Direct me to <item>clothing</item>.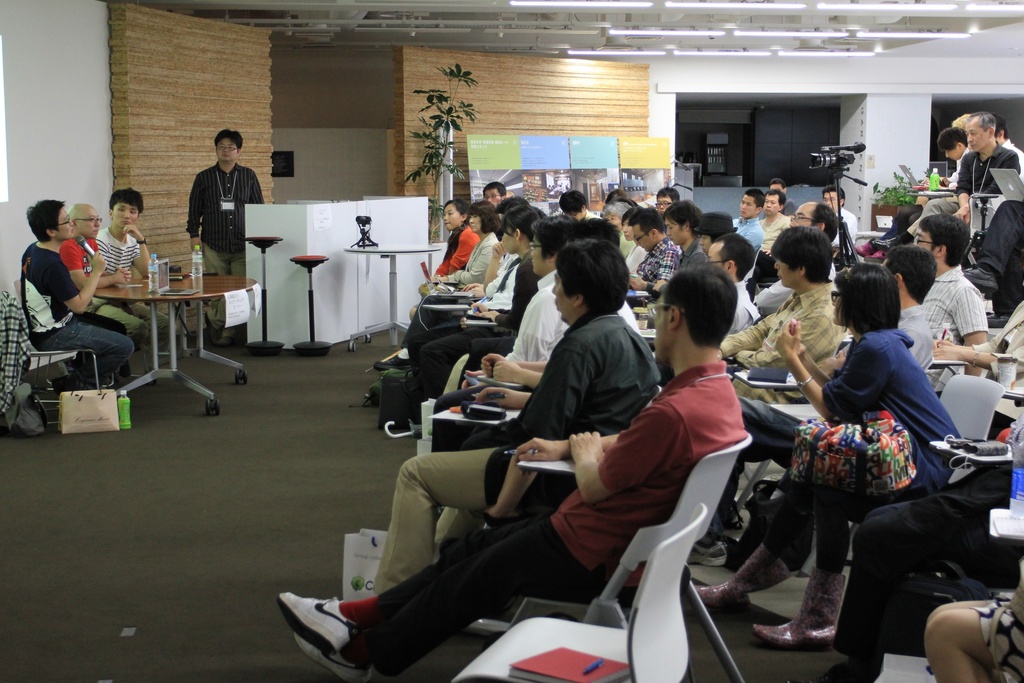
Direction: [x1=65, y1=236, x2=98, y2=295].
